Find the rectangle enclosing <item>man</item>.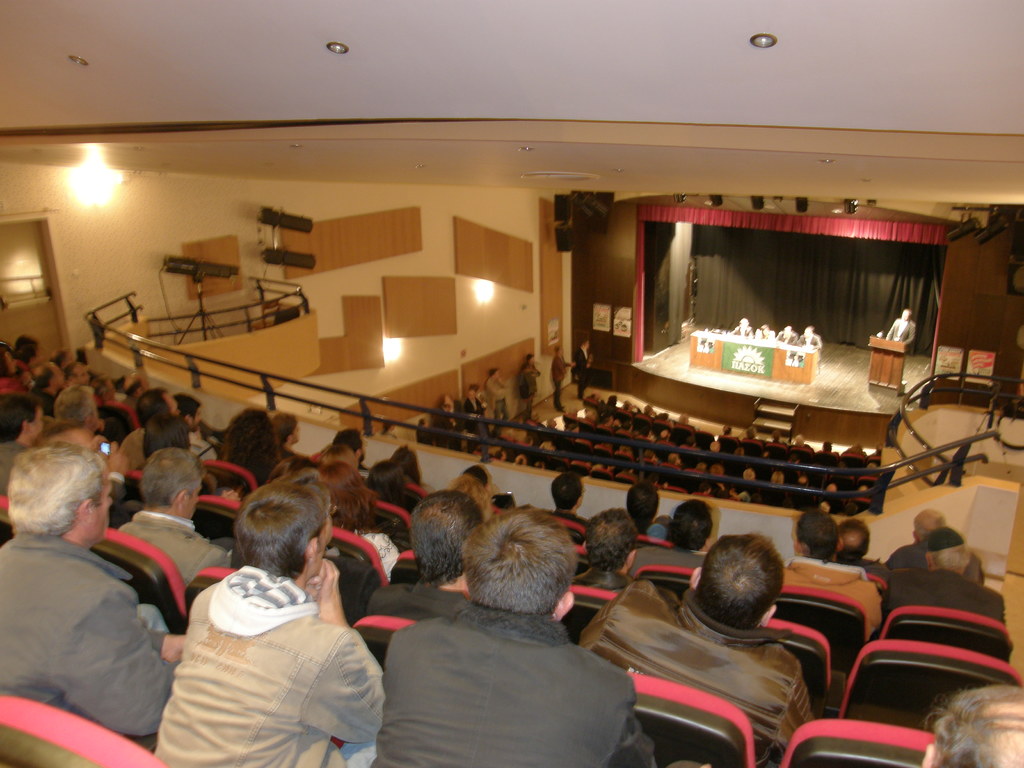
x1=485 y1=366 x2=515 y2=435.
